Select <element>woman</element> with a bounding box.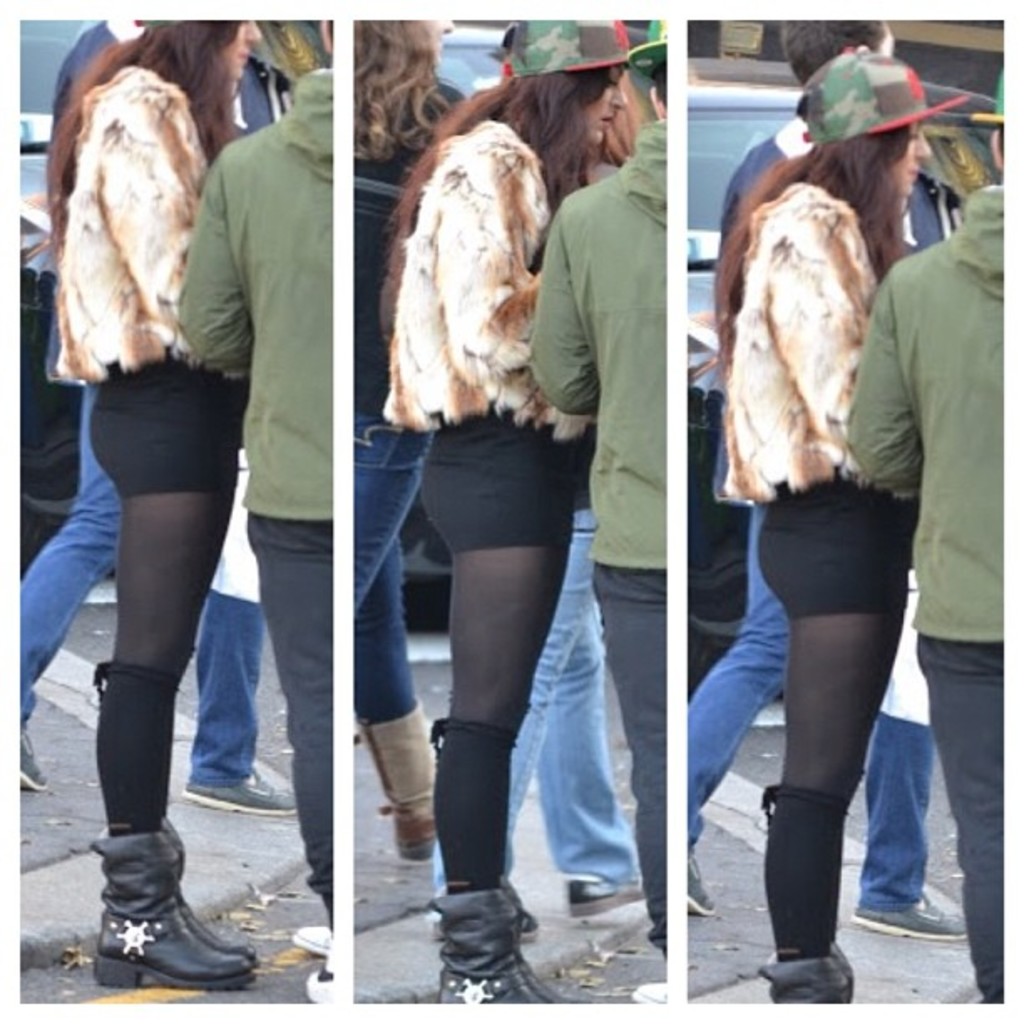
{"left": 8, "top": 10, "right": 284, "bottom": 935}.
